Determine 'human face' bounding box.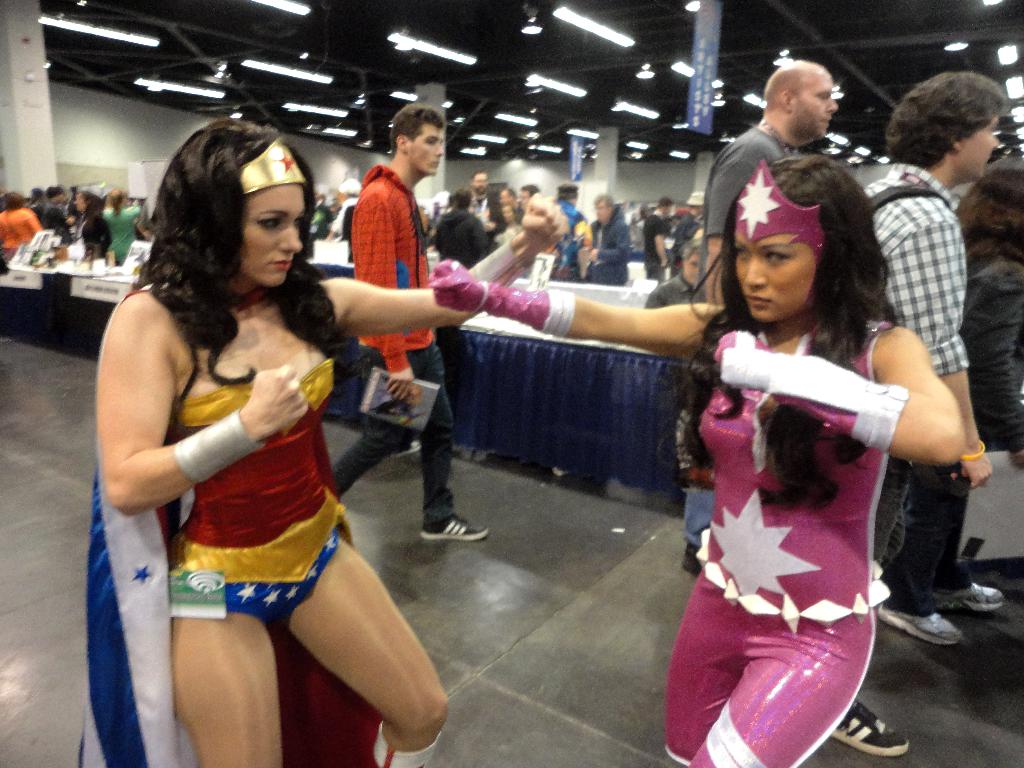
Determined: {"x1": 415, "y1": 120, "x2": 449, "y2": 179}.
